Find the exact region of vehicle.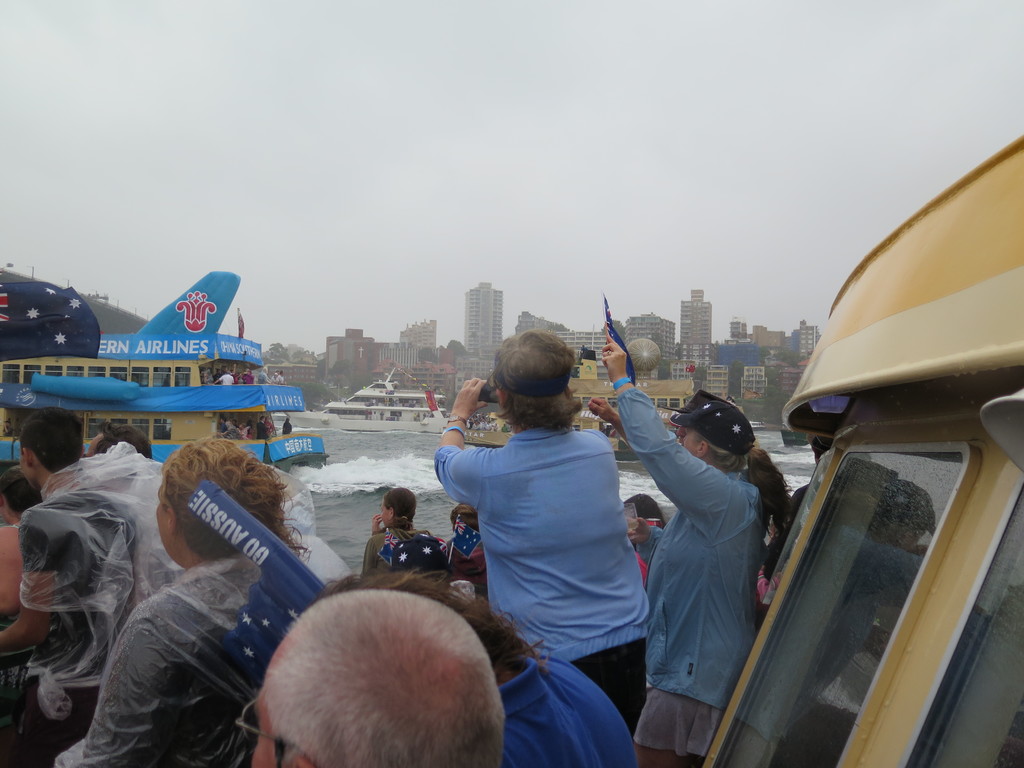
Exact region: {"left": 283, "top": 369, "right": 451, "bottom": 436}.
